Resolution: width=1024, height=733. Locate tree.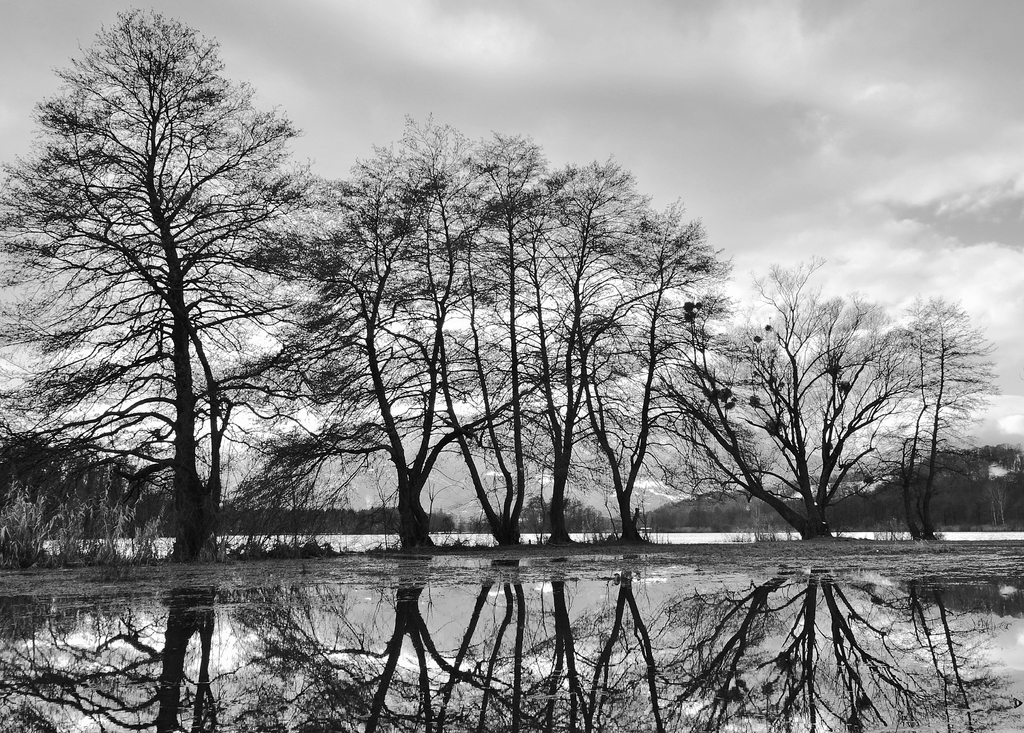
x1=901 y1=293 x2=1001 y2=581.
